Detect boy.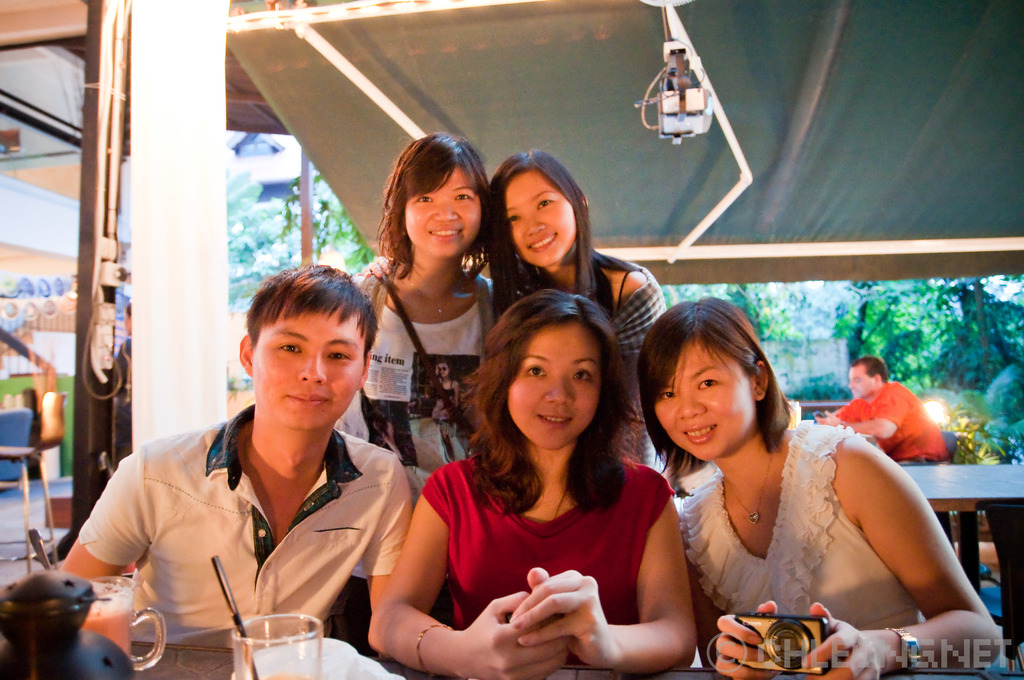
Detected at bbox(56, 263, 415, 644).
